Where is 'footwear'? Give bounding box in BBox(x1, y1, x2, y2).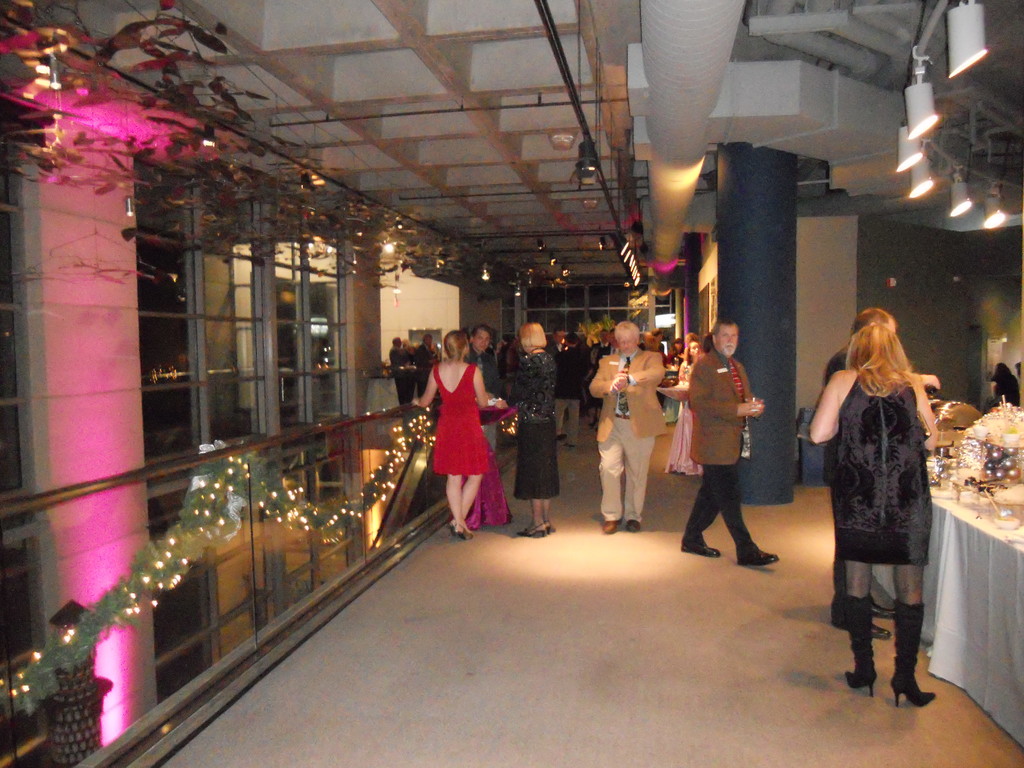
BBox(622, 516, 642, 533).
